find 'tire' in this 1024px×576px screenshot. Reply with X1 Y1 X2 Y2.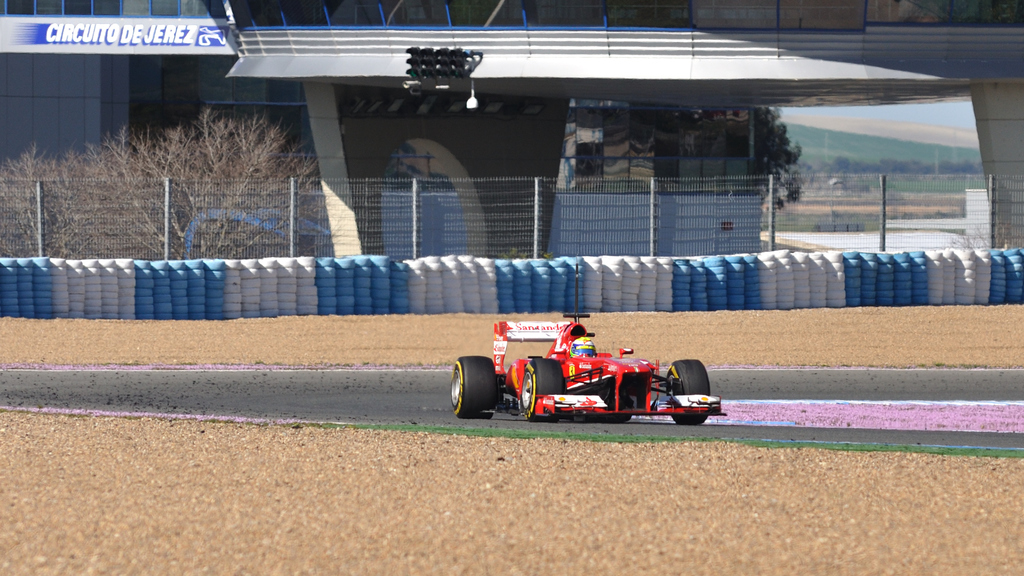
664 359 721 426.
